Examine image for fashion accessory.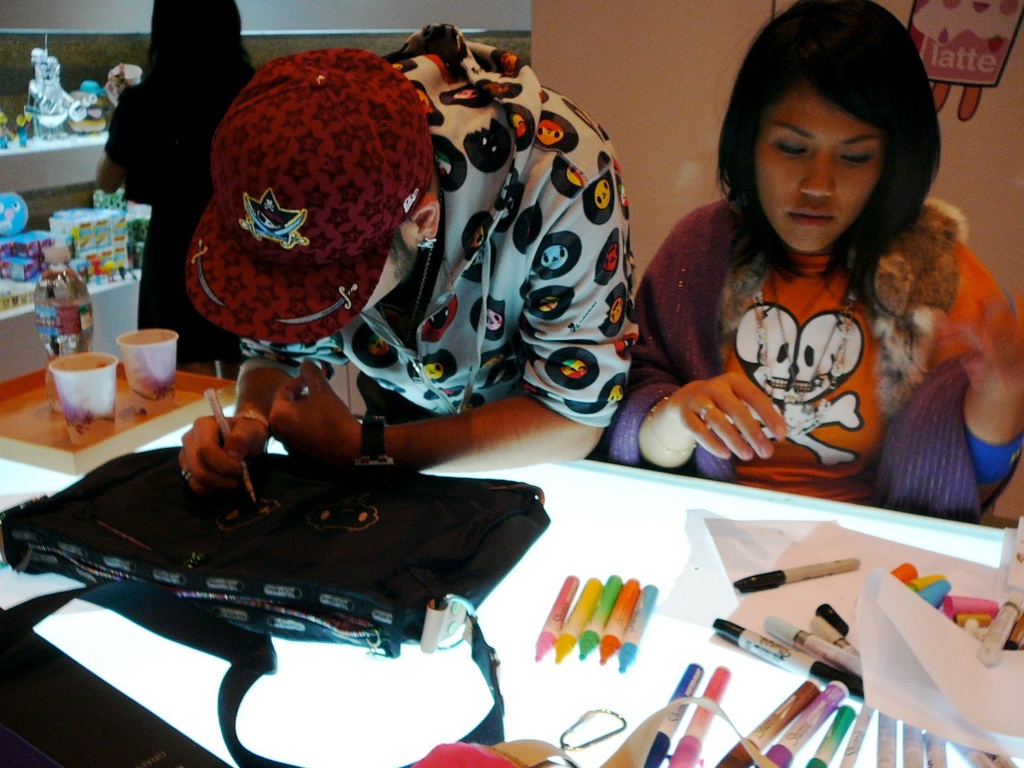
Examination result: 751, 278, 859, 418.
